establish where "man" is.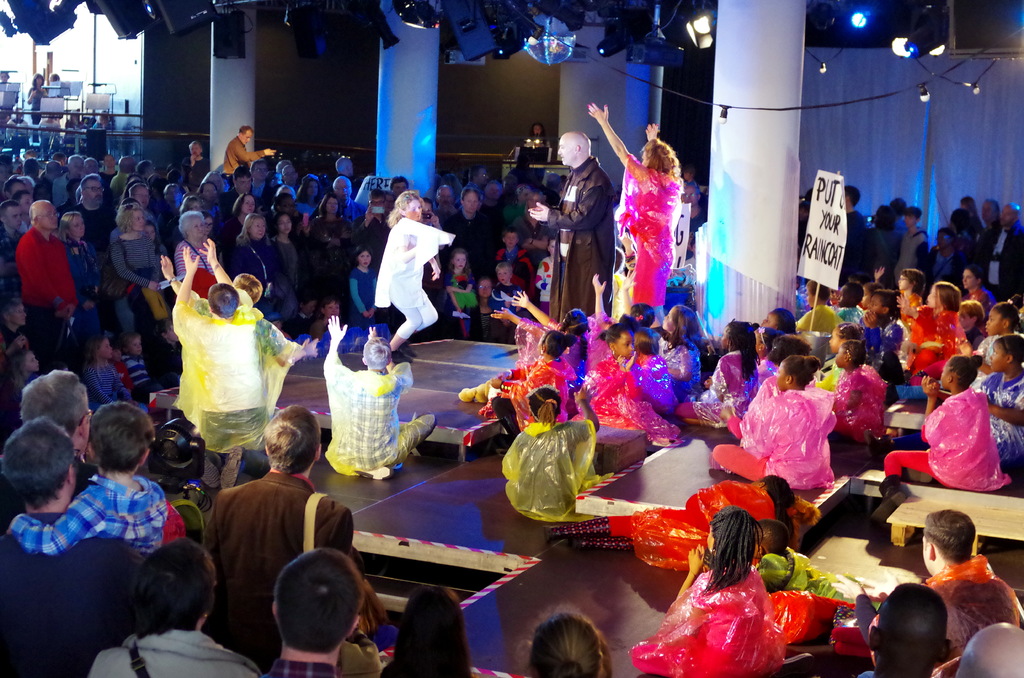
Established at [0,416,147,677].
